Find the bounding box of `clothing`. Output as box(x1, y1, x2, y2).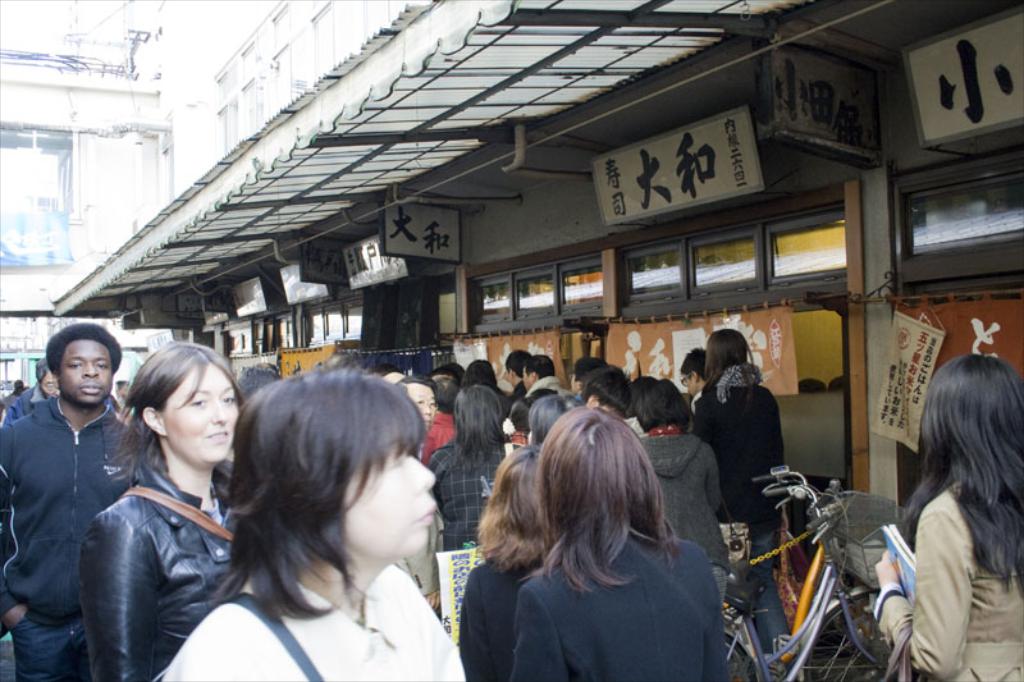
box(457, 560, 545, 681).
